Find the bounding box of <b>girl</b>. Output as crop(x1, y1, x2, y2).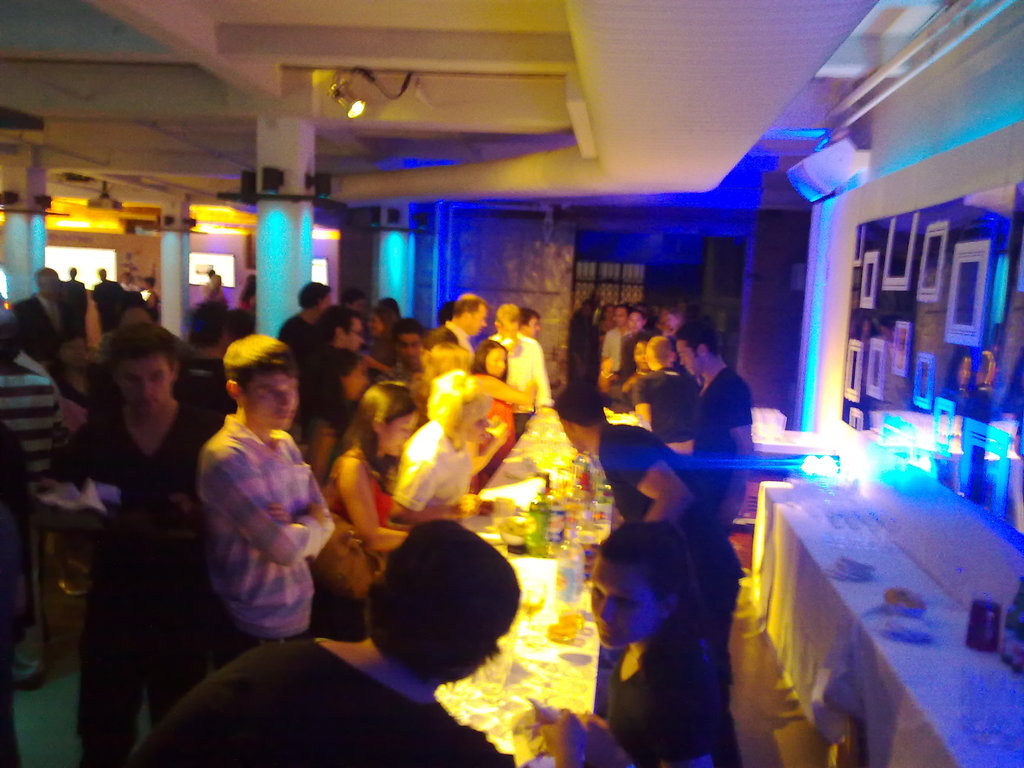
crop(396, 374, 493, 532).
